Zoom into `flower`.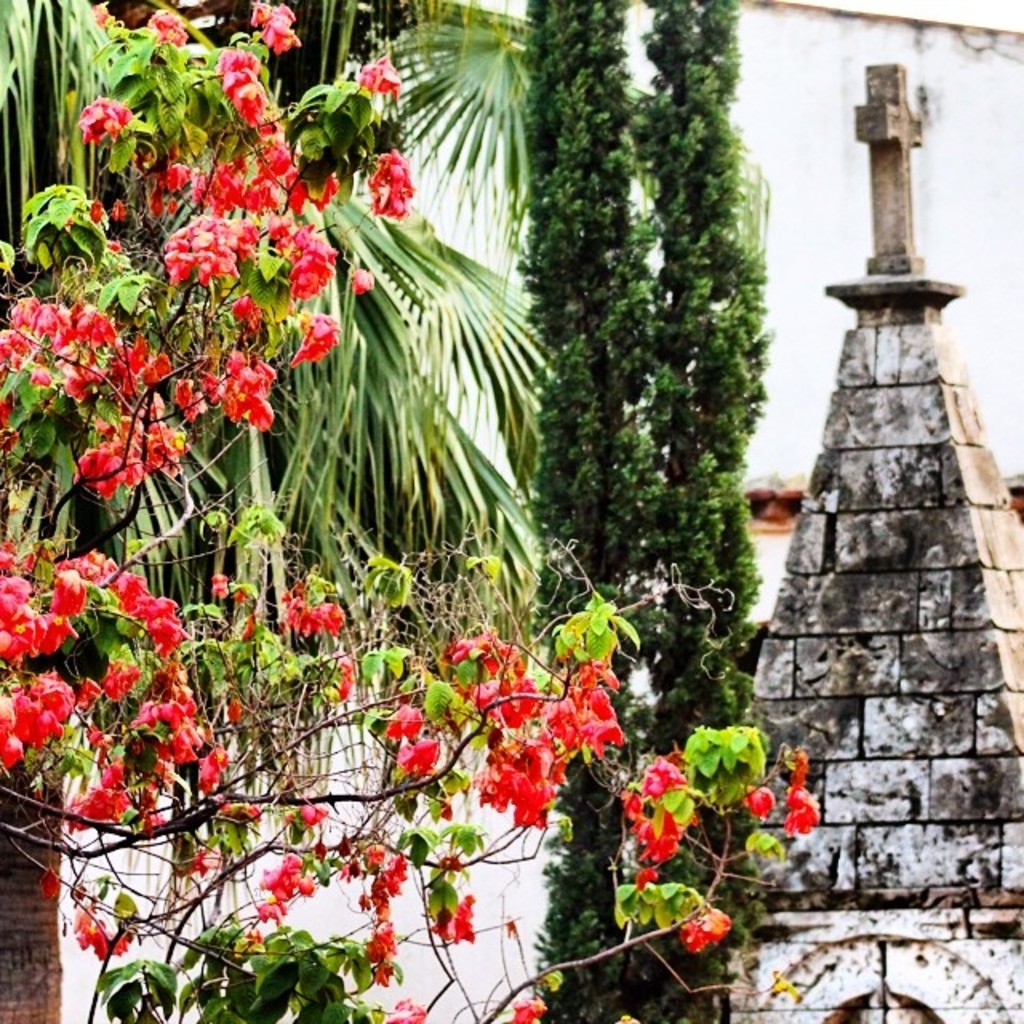
Zoom target: [x1=80, y1=405, x2=179, y2=493].
